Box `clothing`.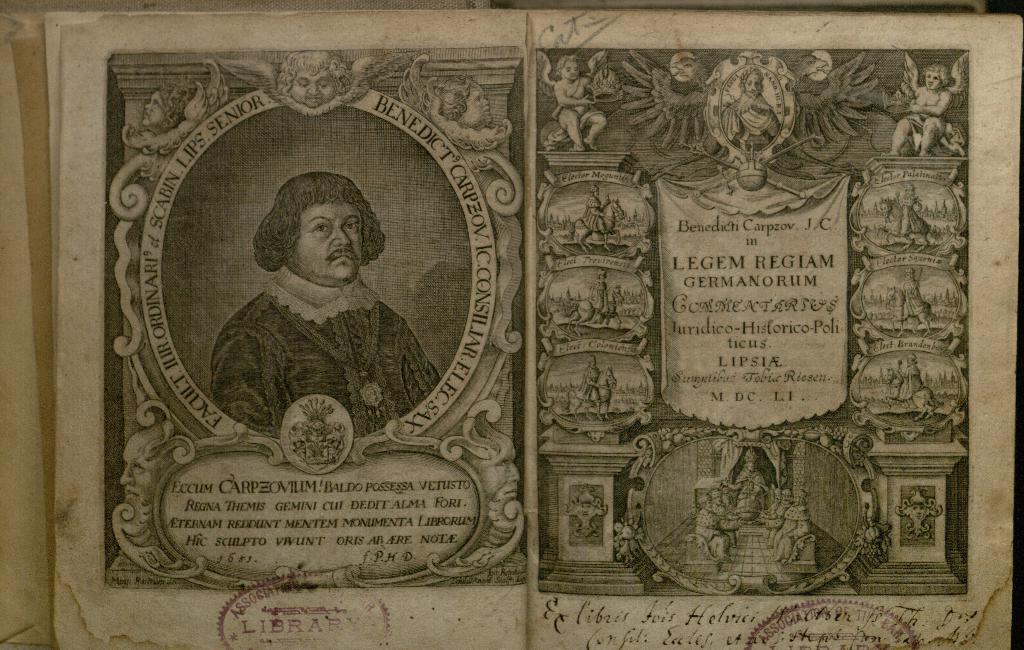
locate(588, 280, 611, 316).
